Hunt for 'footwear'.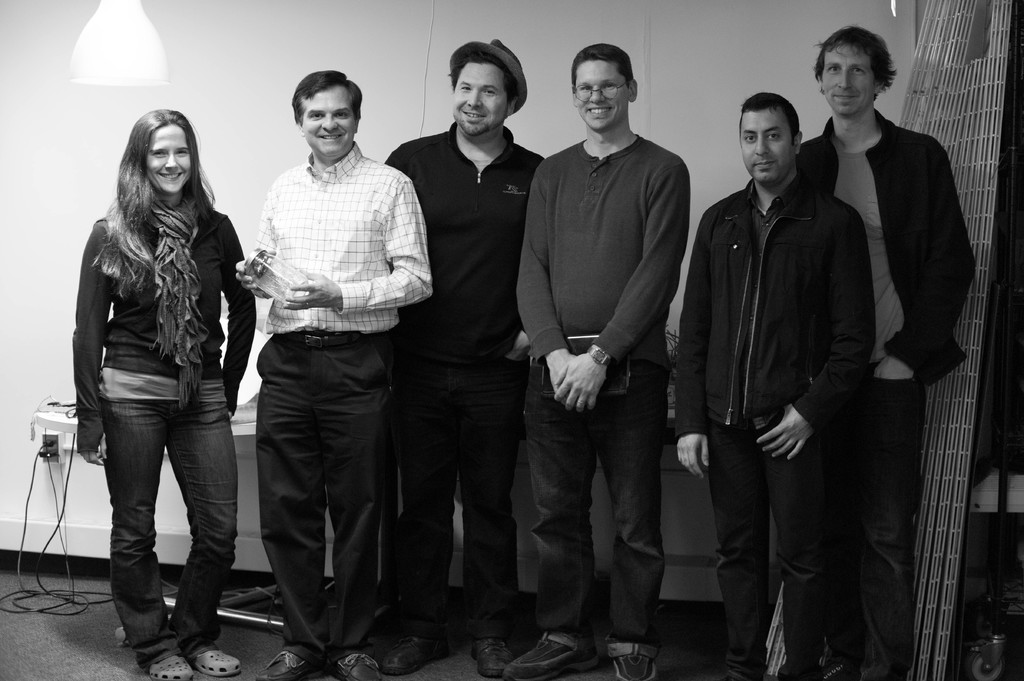
Hunted down at l=147, t=650, r=196, b=680.
